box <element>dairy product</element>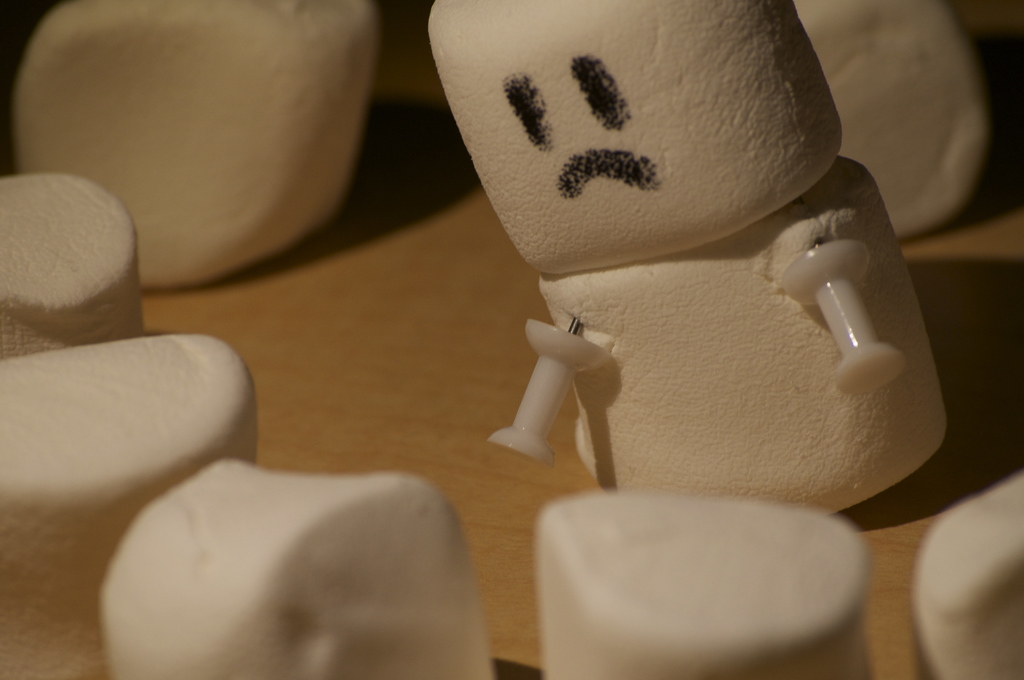
[132, 465, 500, 679]
